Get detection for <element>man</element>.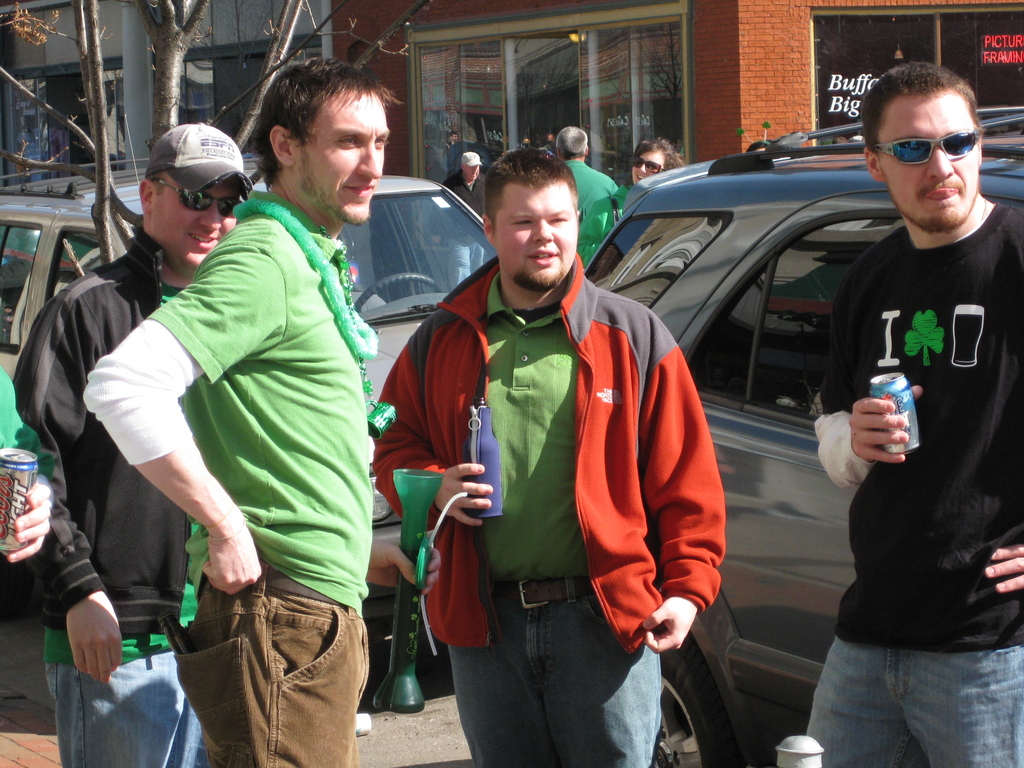
Detection: 554:125:615:214.
